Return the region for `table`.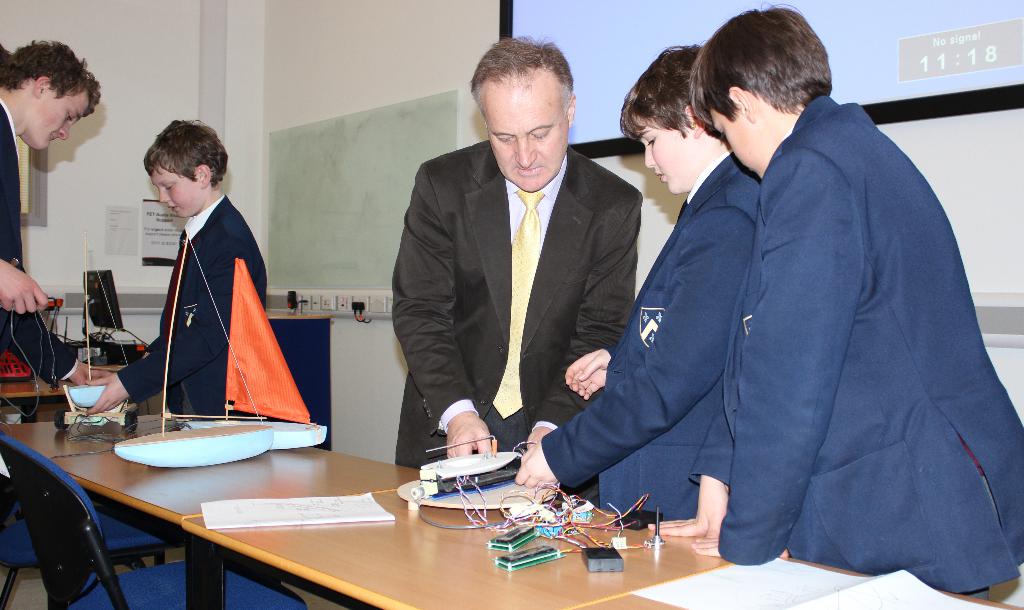
<bbox>0, 373, 70, 399</bbox>.
